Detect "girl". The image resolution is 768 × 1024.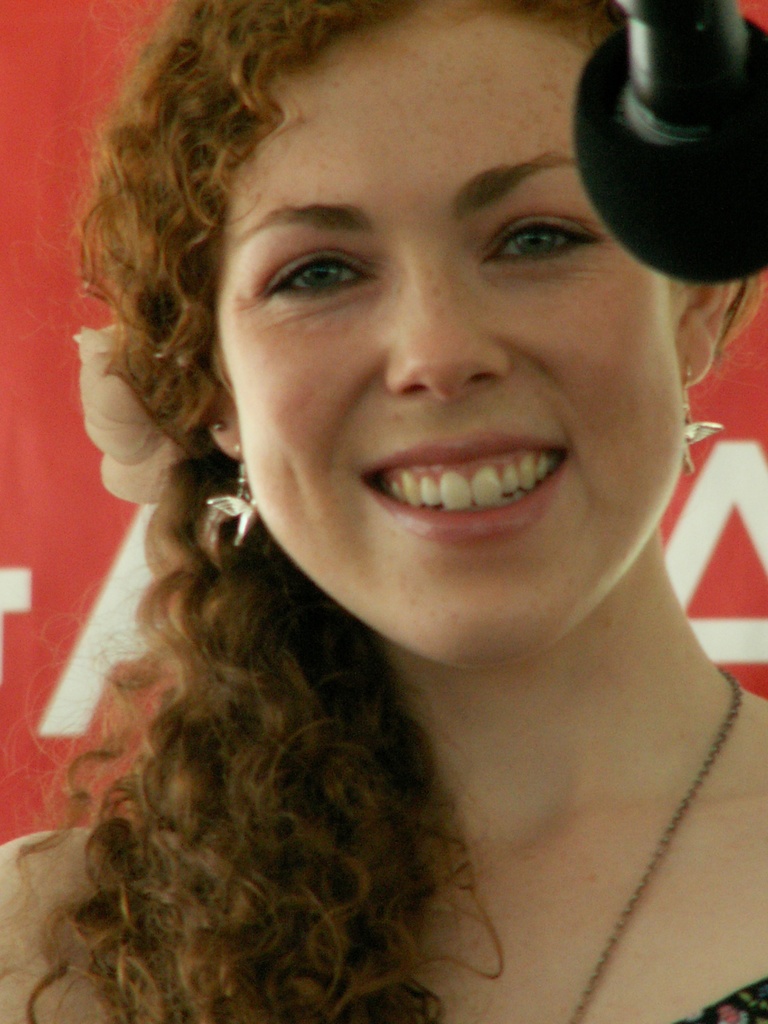
(x1=0, y1=0, x2=767, y2=1023).
